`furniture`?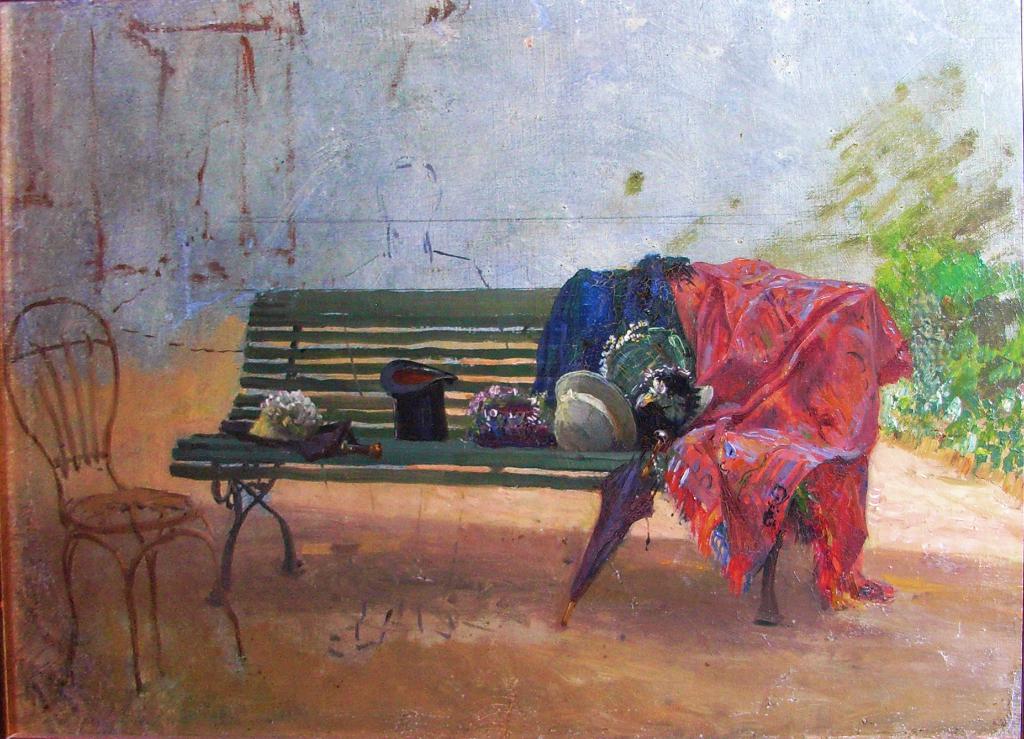
(x1=0, y1=295, x2=250, y2=690)
